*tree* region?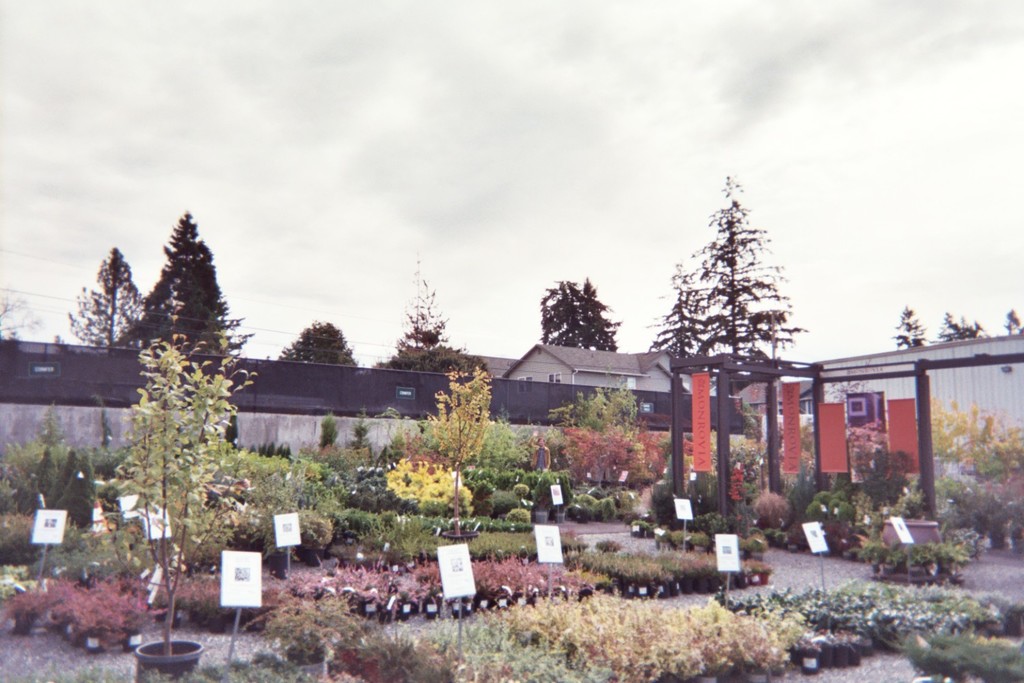
box=[886, 295, 926, 356]
